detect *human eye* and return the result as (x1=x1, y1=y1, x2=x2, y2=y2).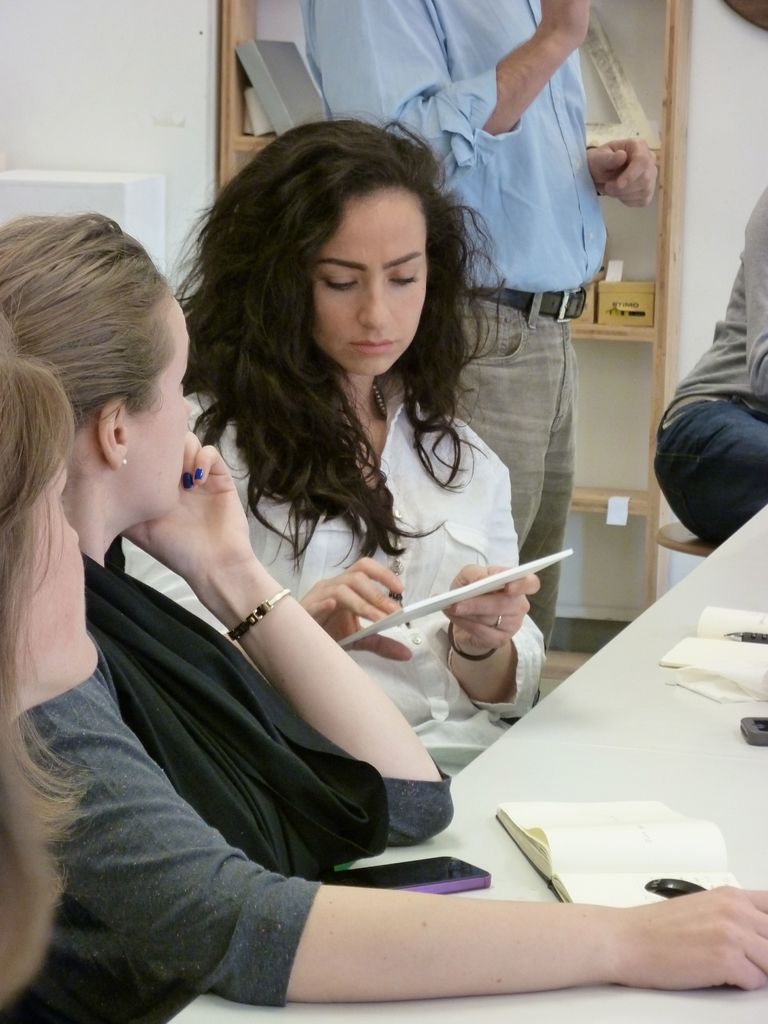
(x1=321, y1=273, x2=357, y2=297).
